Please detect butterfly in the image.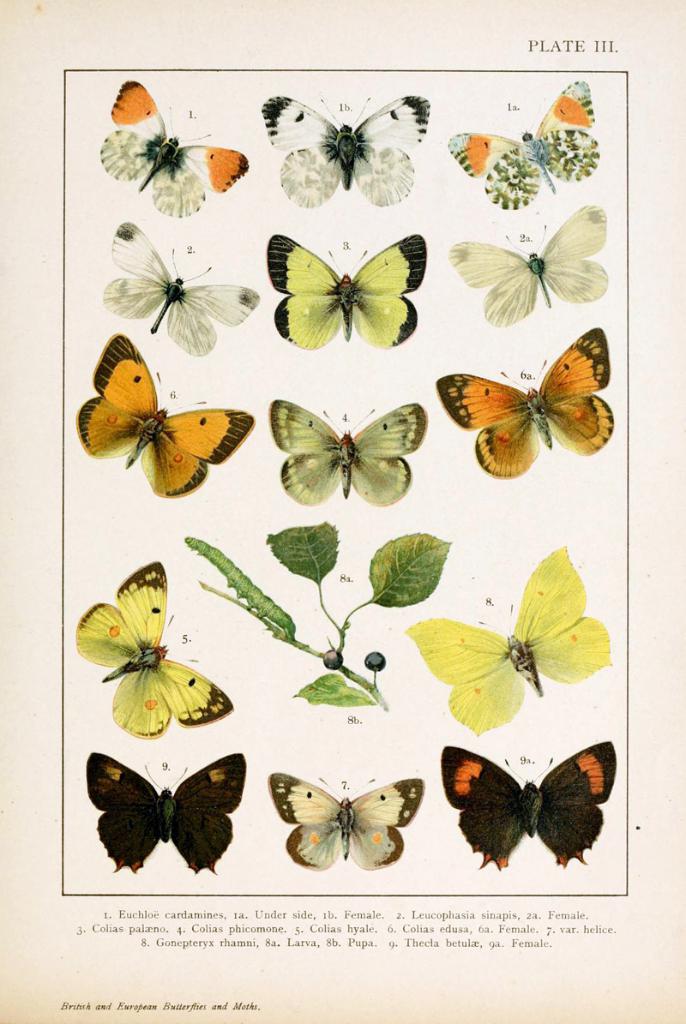
[450,205,609,330].
